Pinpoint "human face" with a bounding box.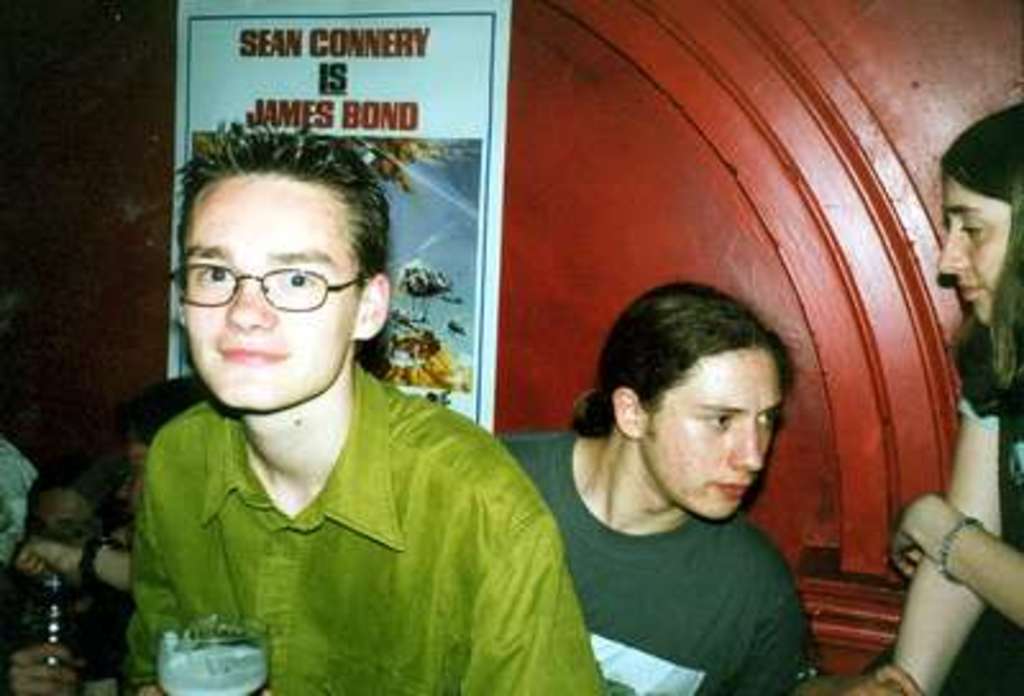
rect(120, 438, 154, 504).
